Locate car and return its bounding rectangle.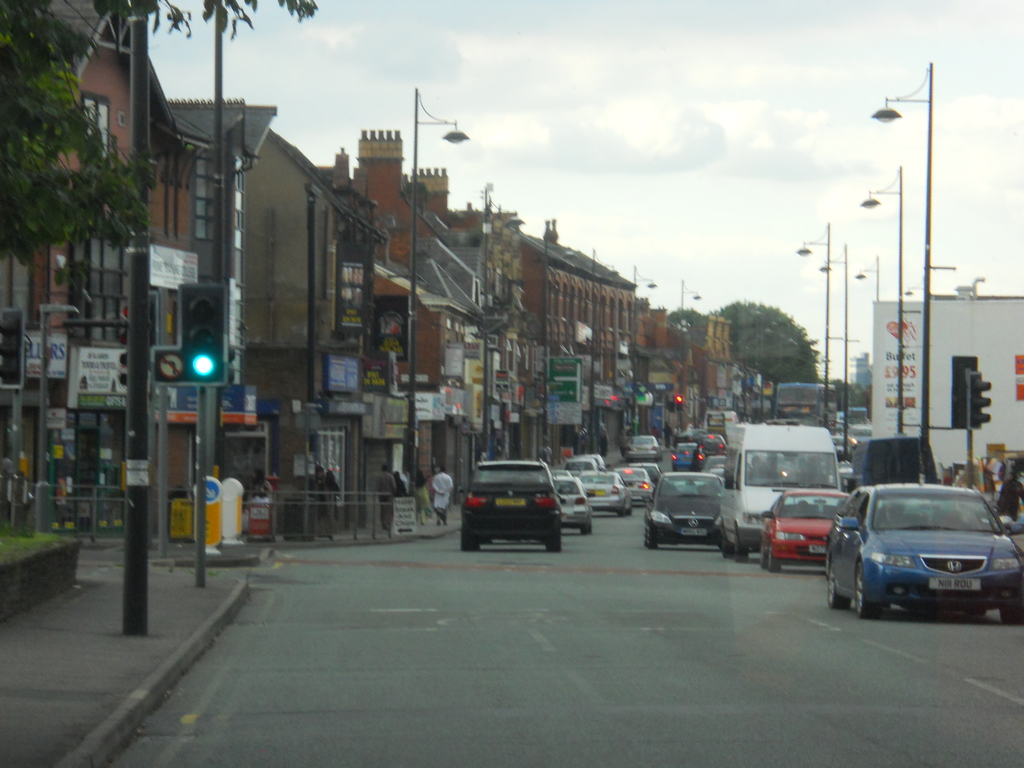
bbox=[637, 465, 727, 549].
